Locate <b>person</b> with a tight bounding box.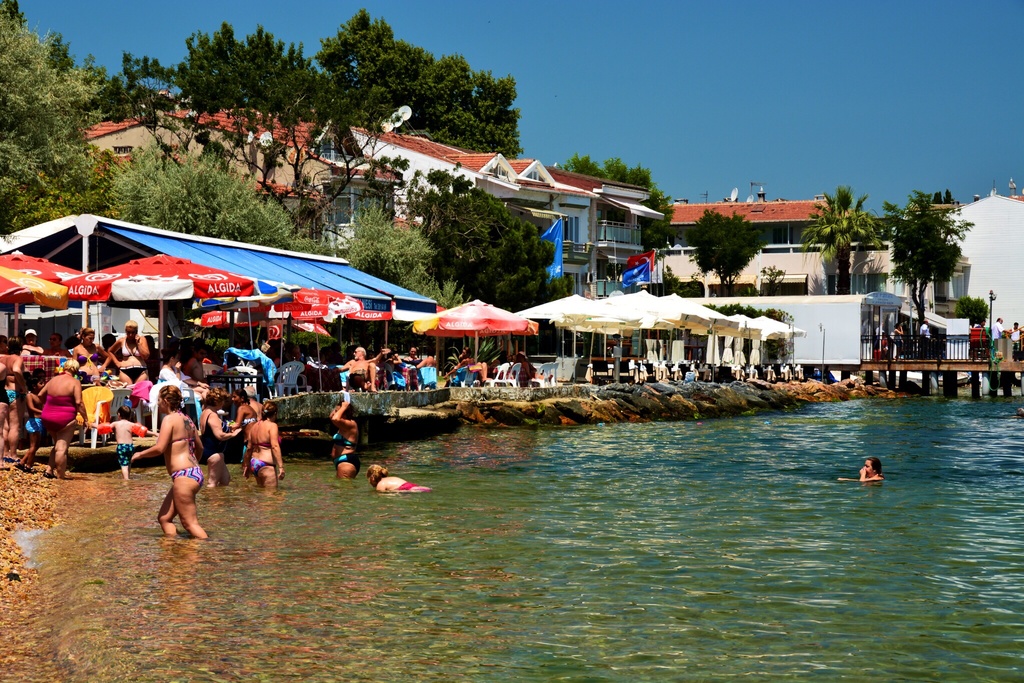
<region>894, 322, 908, 358</region>.
